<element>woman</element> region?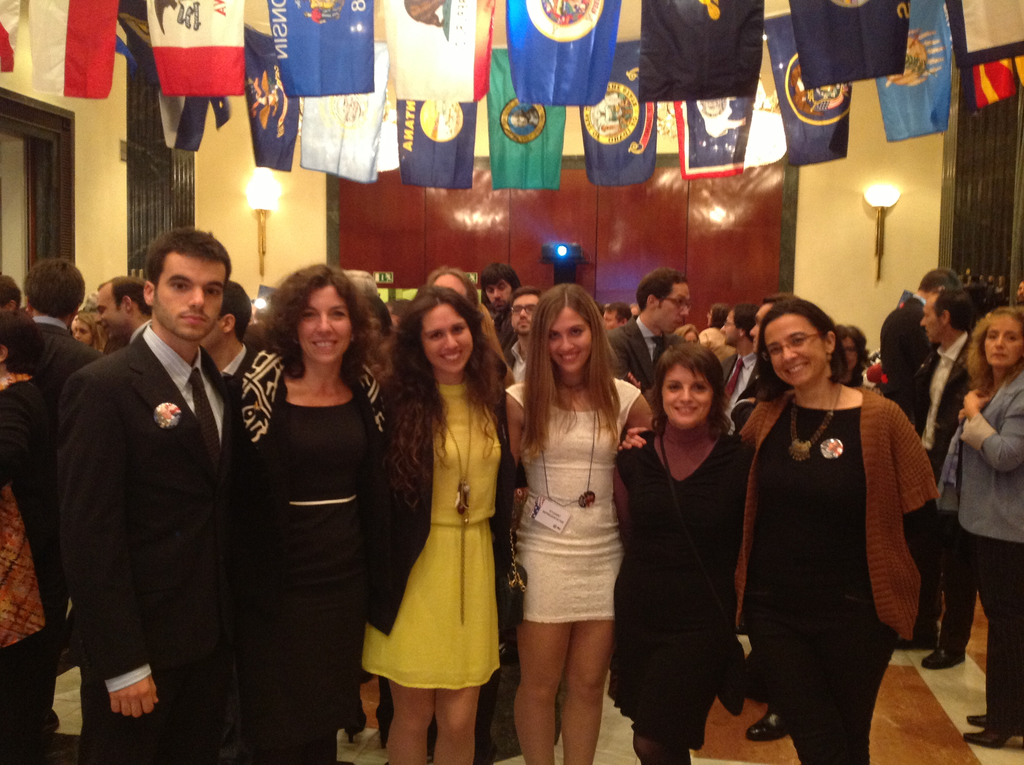
BBox(361, 275, 526, 764)
